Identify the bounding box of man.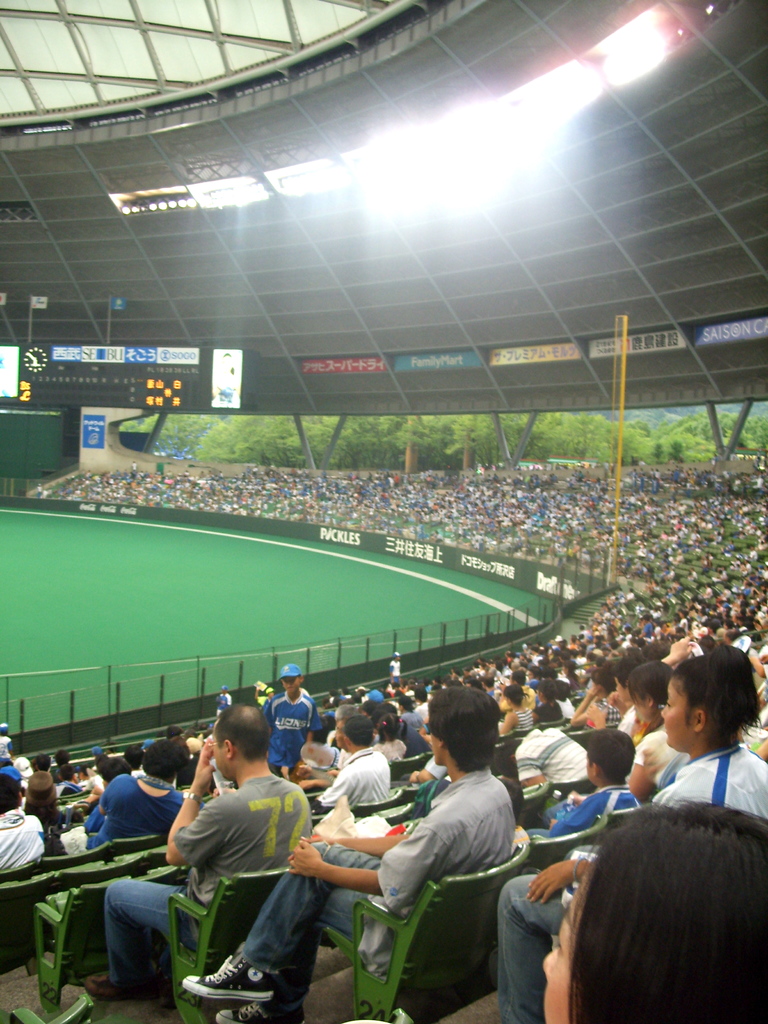
box=[0, 760, 44, 874].
